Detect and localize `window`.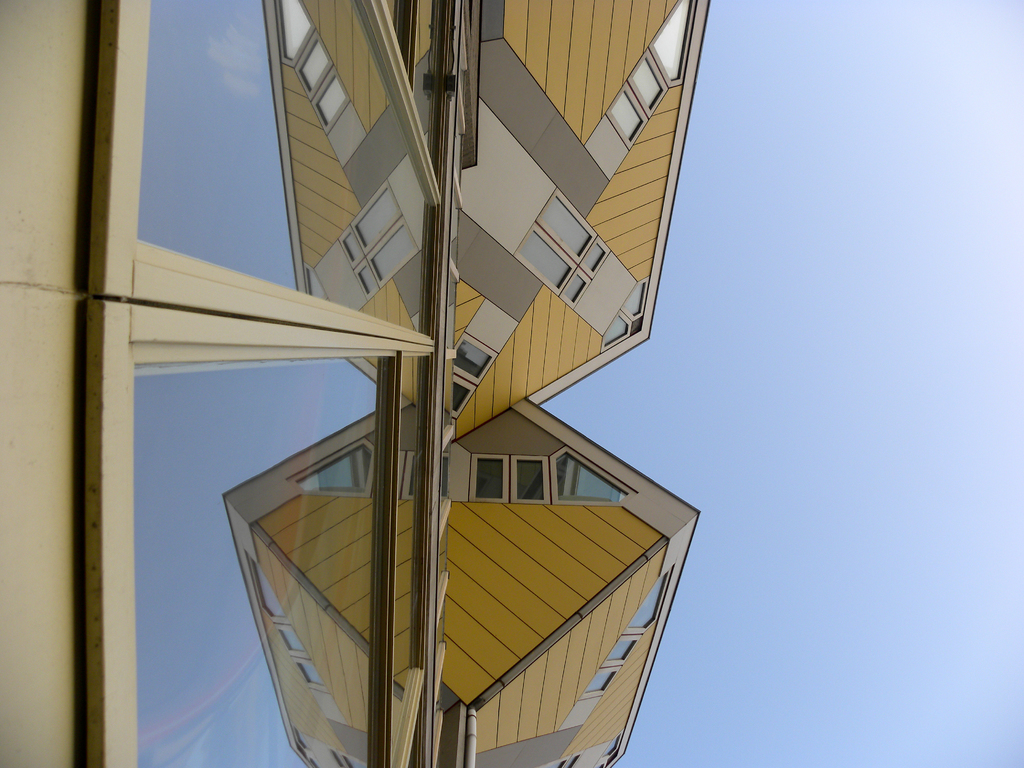
Localized at 447,338,495,416.
